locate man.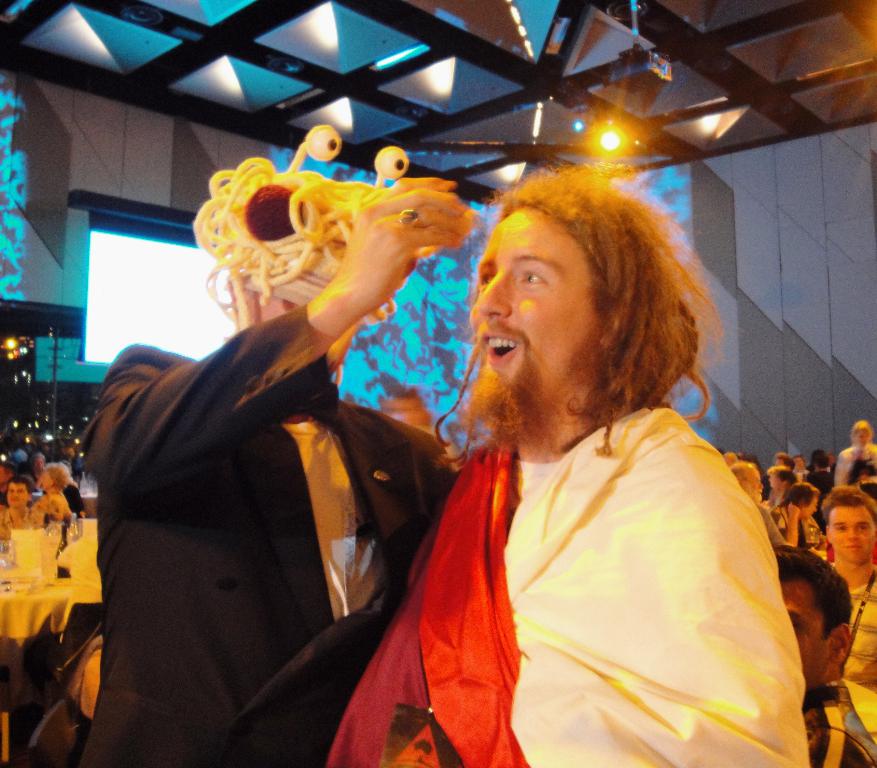
Bounding box: <region>805, 450, 836, 494</region>.
